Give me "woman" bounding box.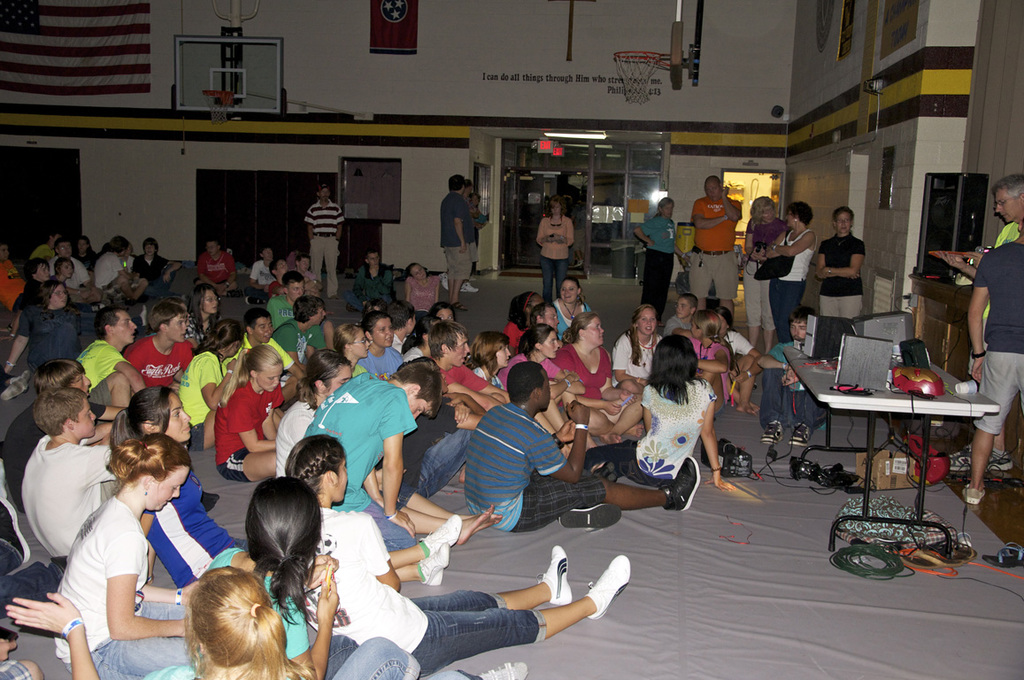
[x1=812, y1=207, x2=862, y2=321].
